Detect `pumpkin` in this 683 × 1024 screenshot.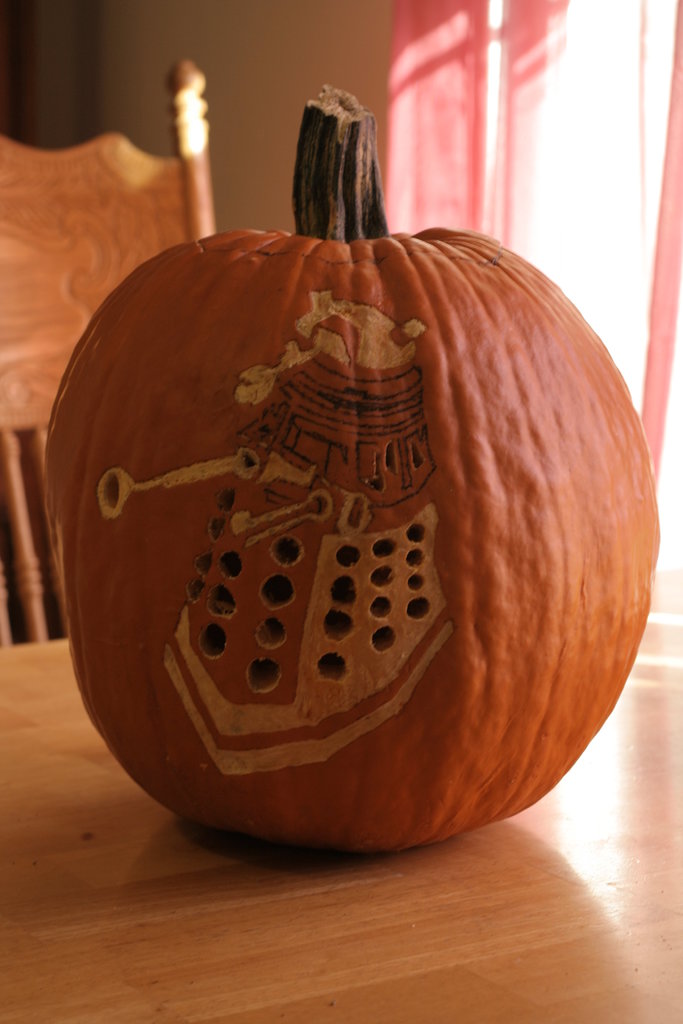
Detection: detection(37, 86, 658, 841).
